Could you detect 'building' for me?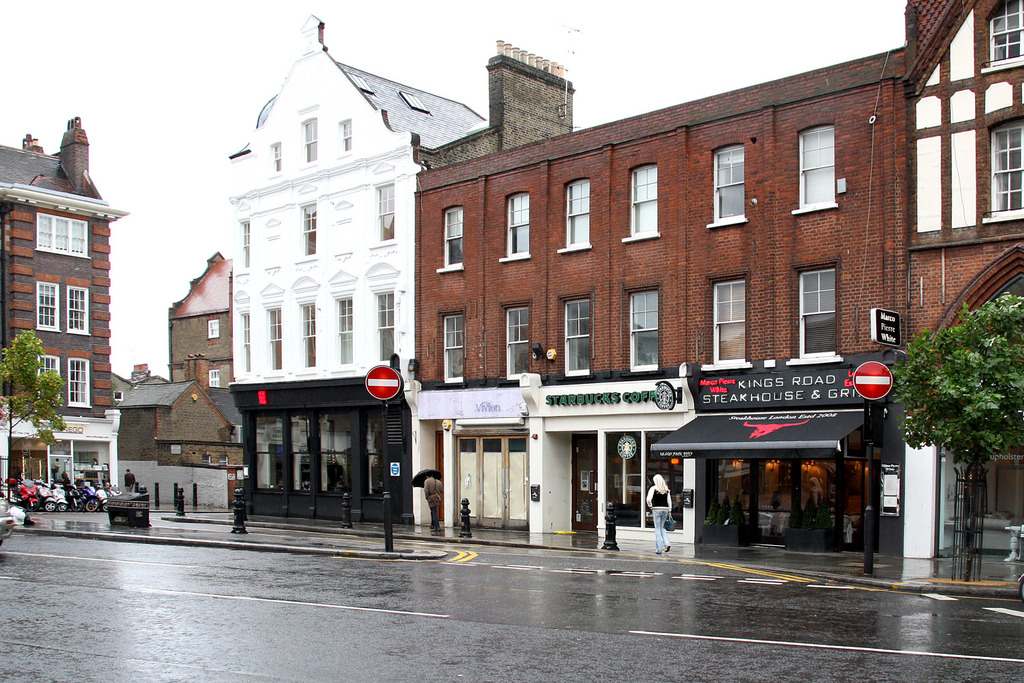
Detection result: x1=113, y1=373, x2=239, y2=464.
